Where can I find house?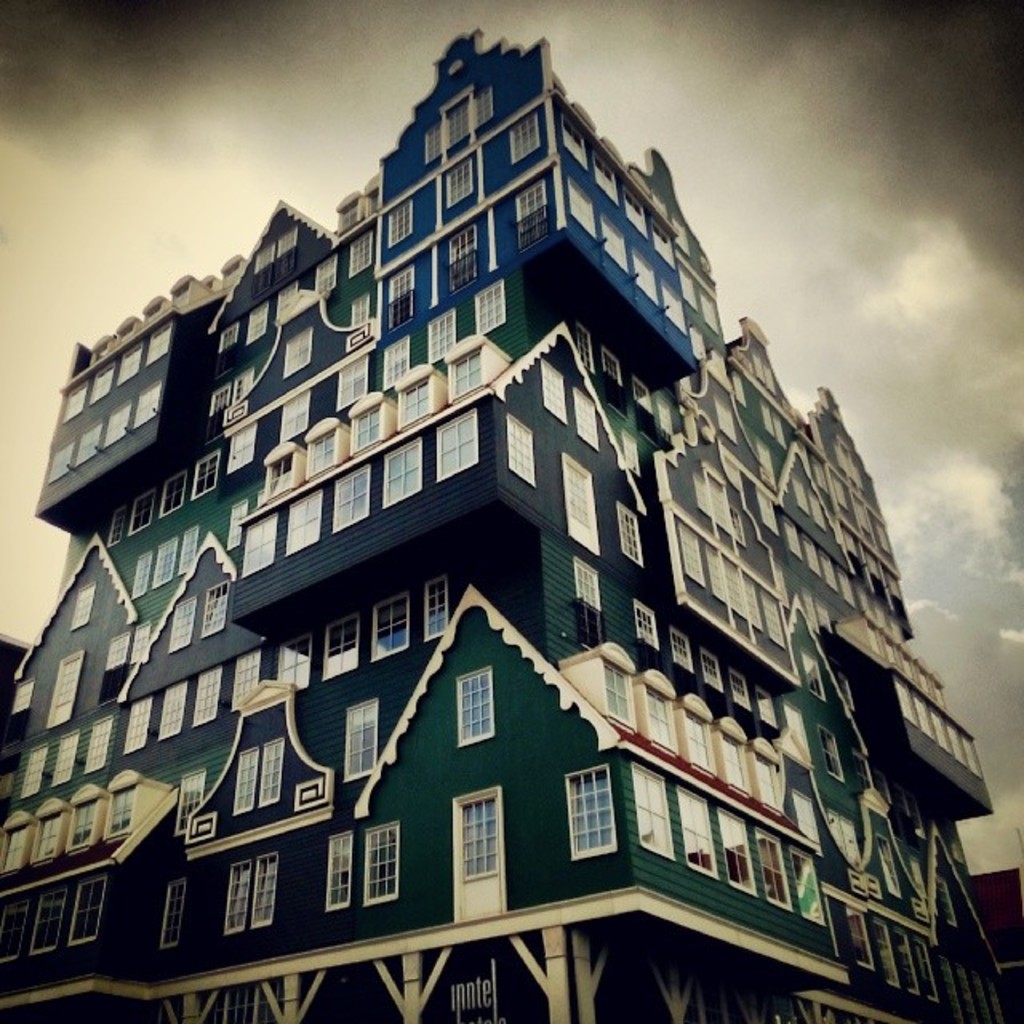
You can find it at l=0, t=22, r=1019, b=1022.
